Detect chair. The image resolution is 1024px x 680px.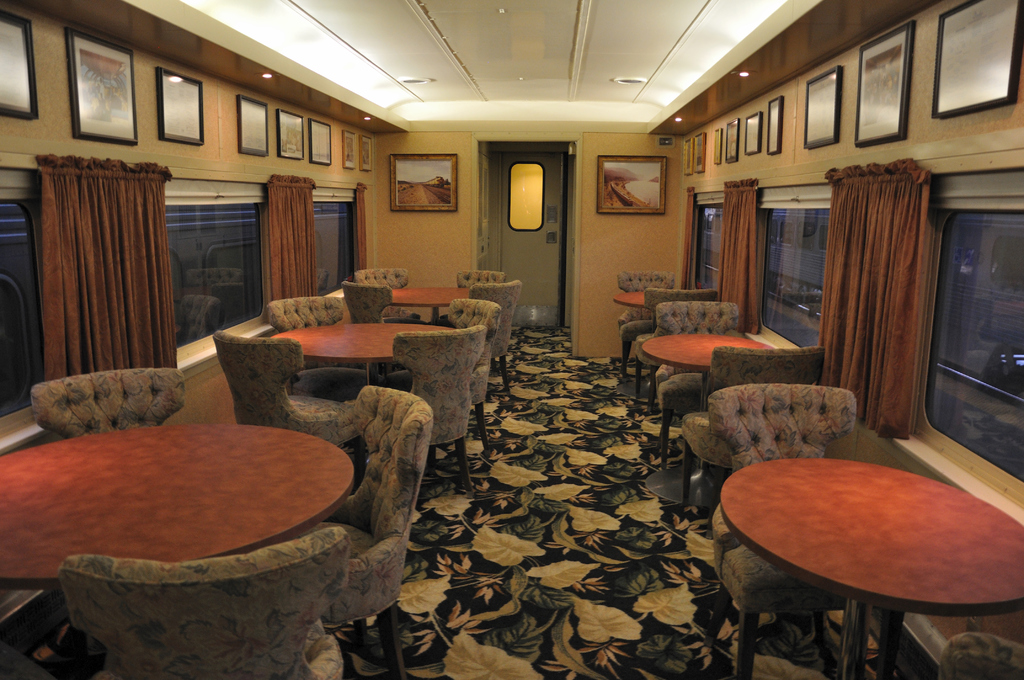
<region>633, 286, 722, 401</region>.
